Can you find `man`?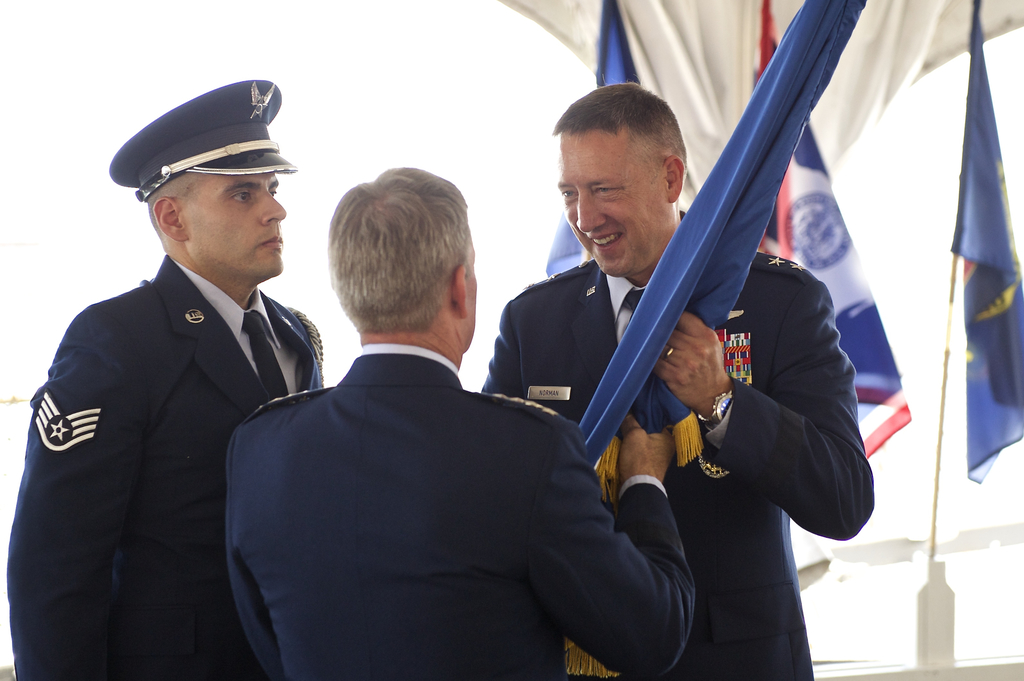
Yes, bounding box: 221/171/703/680.
